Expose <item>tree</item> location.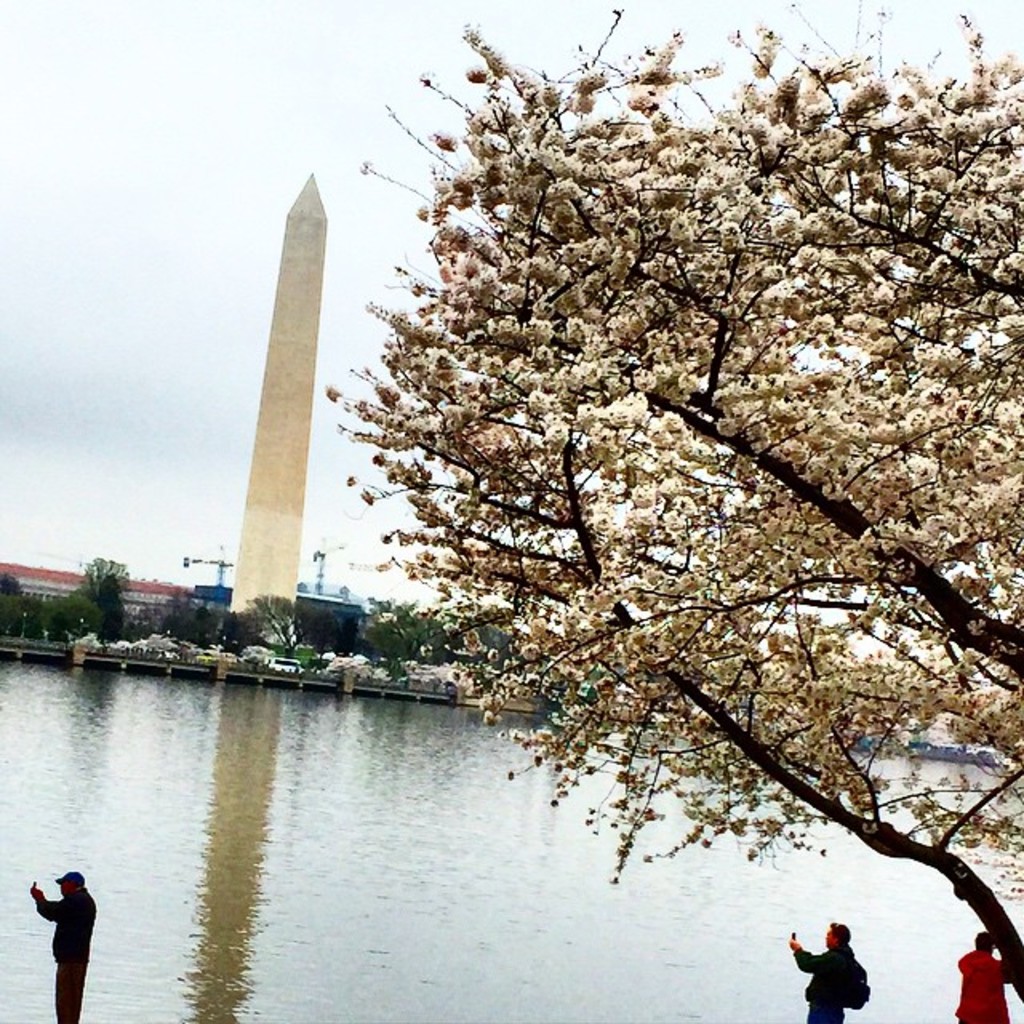
Exposed at (0, 570, 86, 659).
